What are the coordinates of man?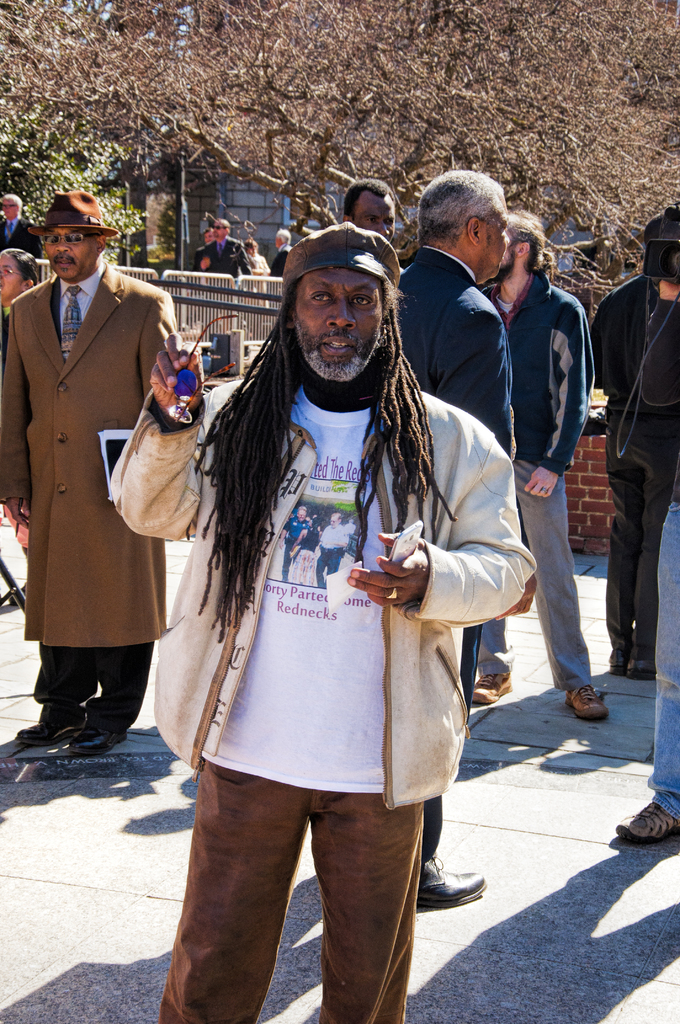
pyautogui.locateOnScreen(476, 211, 613, 731).
